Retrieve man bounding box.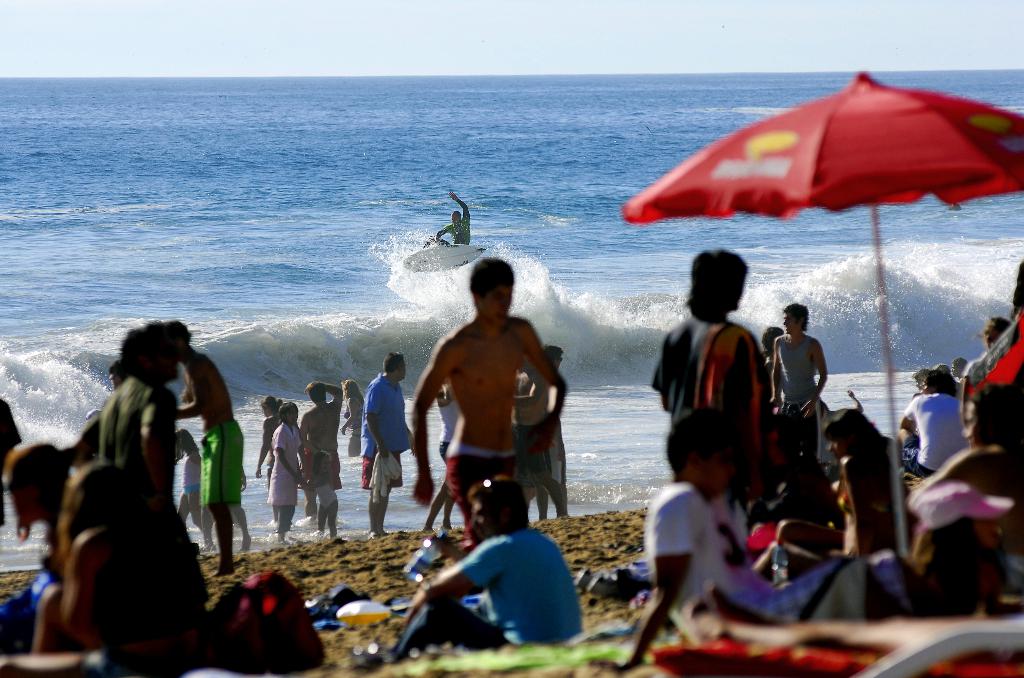
Bounding box: 512,343,573,521.
